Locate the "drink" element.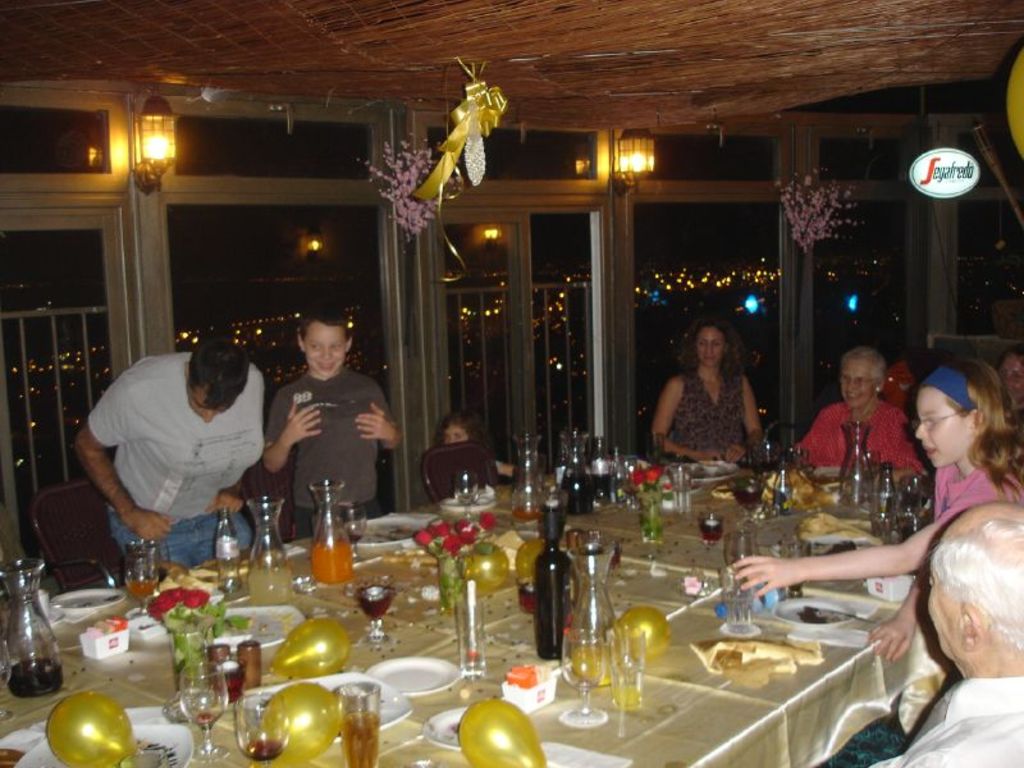
Element bbox: [left=215, top=659, right=242, bottom=695].
